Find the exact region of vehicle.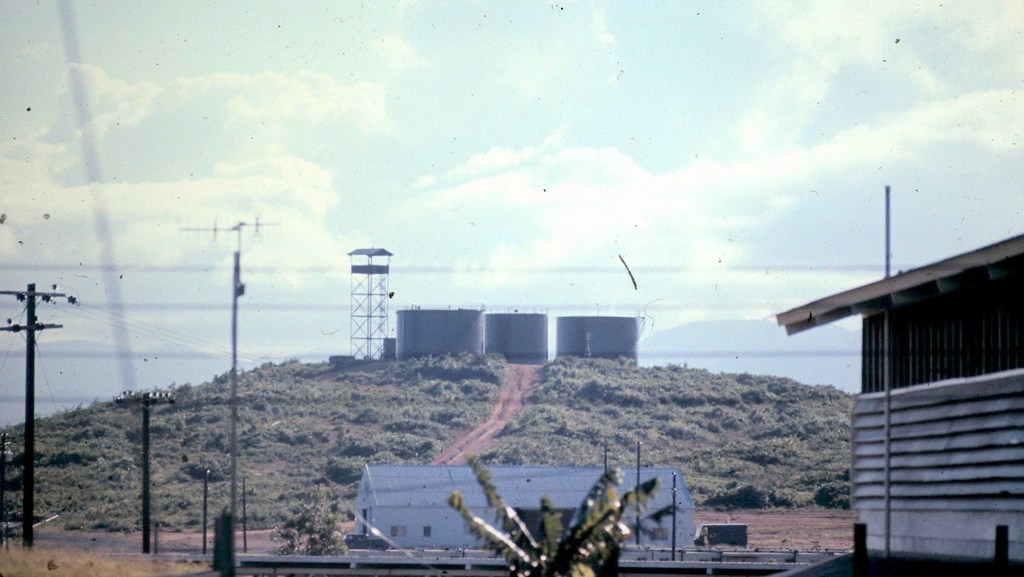
Exact region: [x1=342, y1=533, x2=391, y2=553].
